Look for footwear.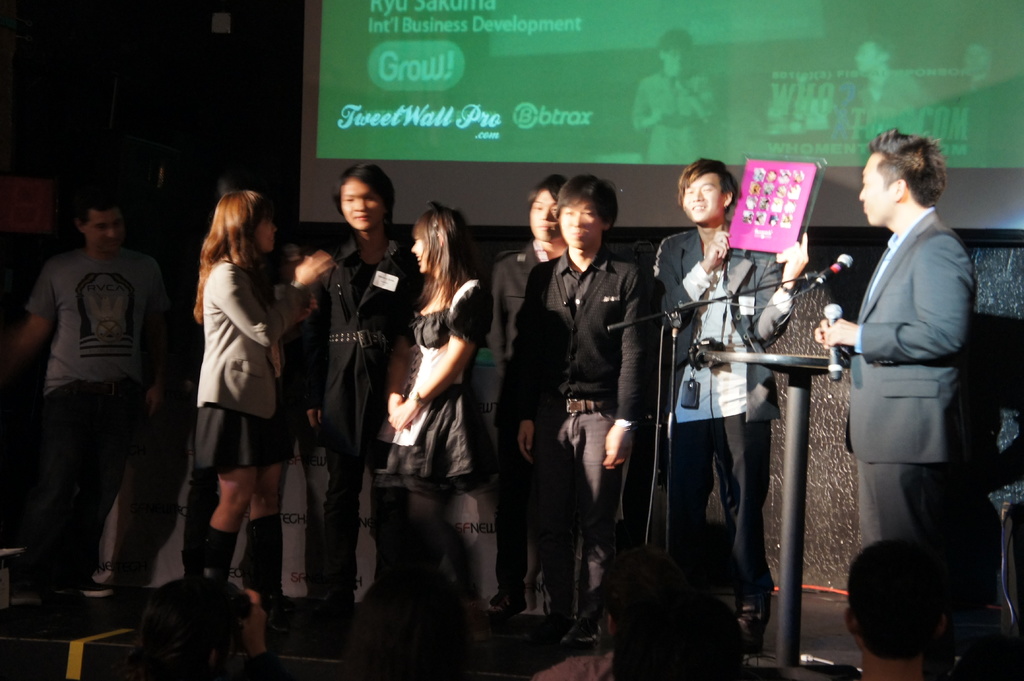
Found: bbox=[108, 587, 145, 629].
